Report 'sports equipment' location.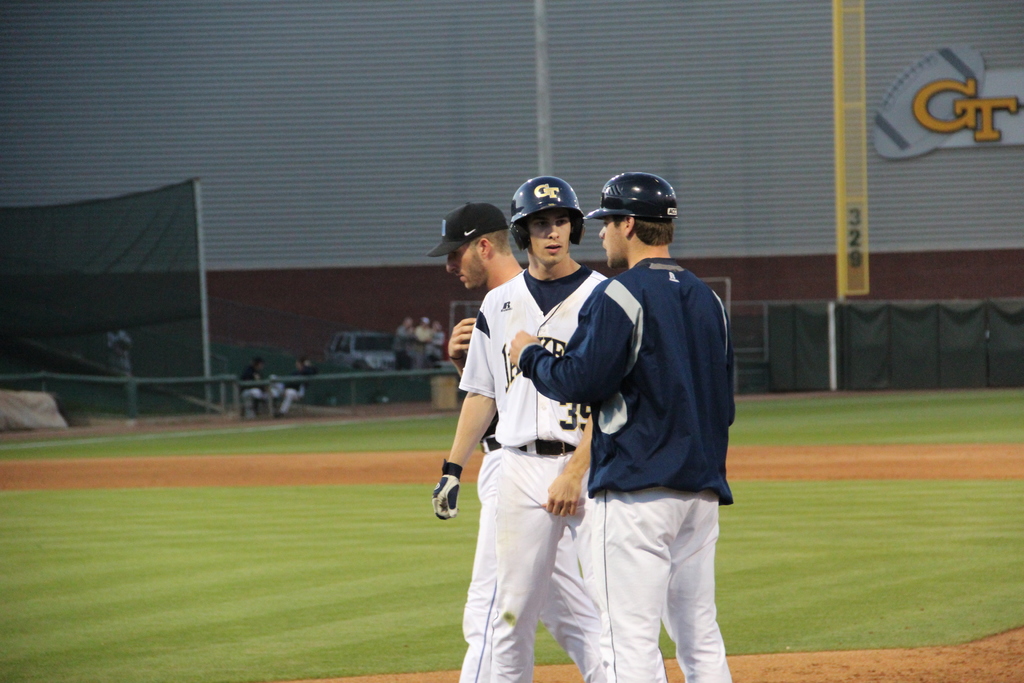
Report: [x1=507, y1=174, x2=583, y2=250].
